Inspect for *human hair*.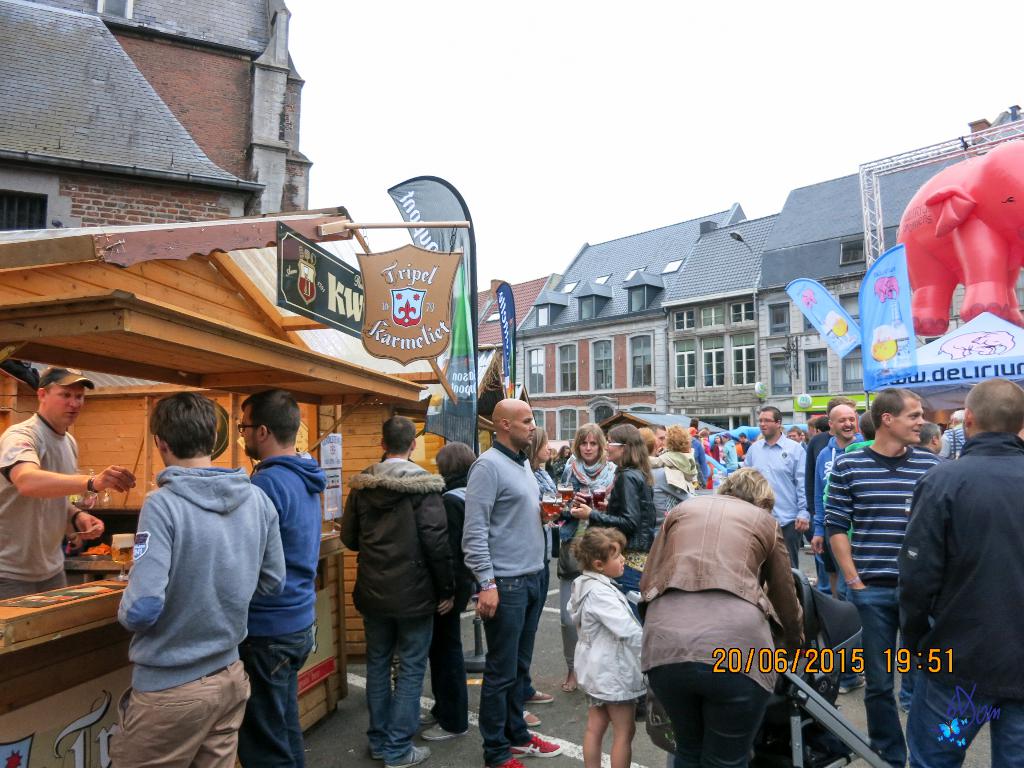
Inspection: 605:420:655:476.
